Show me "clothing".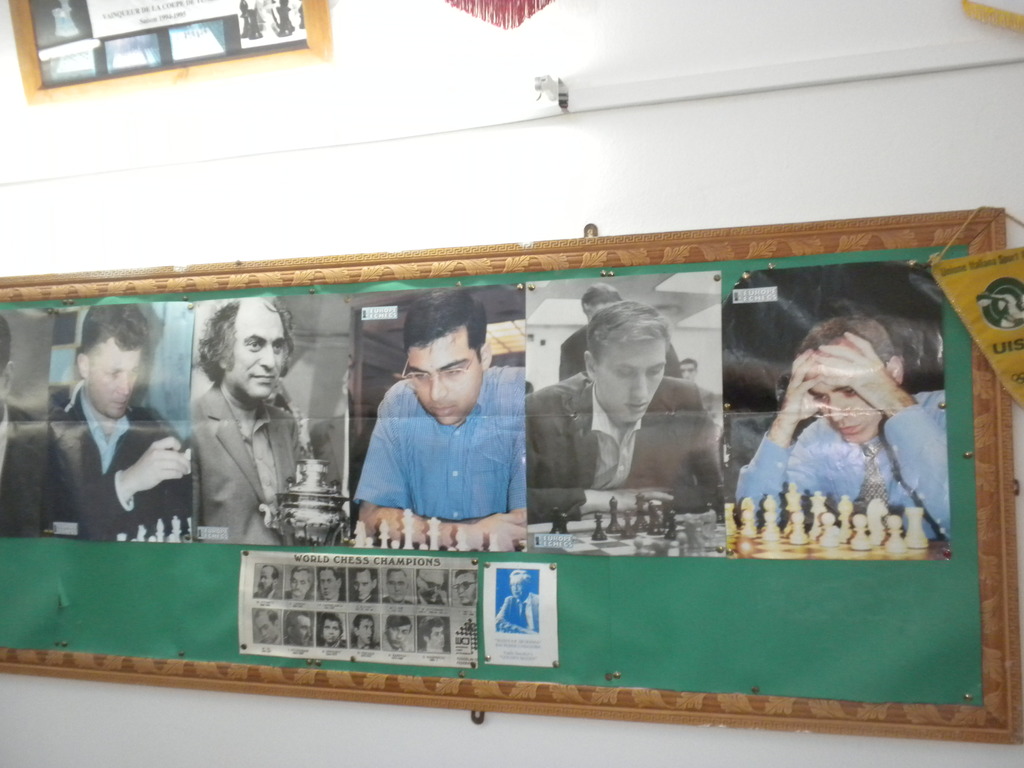
"clothing" is here: (x1=41, y1=399, x2=191, y2=542).
